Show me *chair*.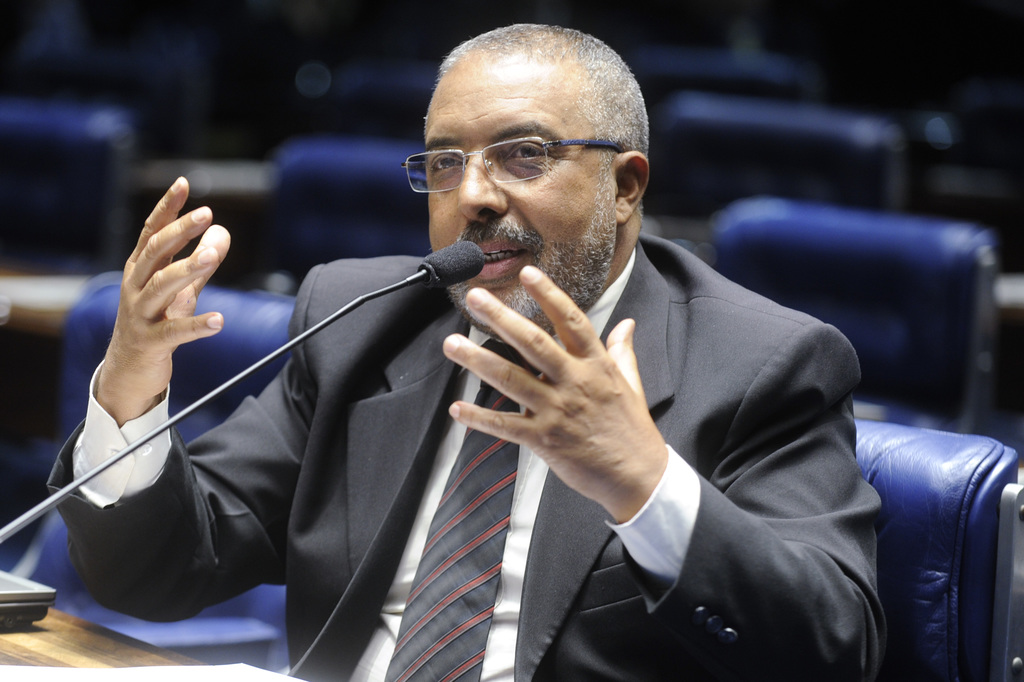
*chair* is here: box(855, 409, 1022, 674).
